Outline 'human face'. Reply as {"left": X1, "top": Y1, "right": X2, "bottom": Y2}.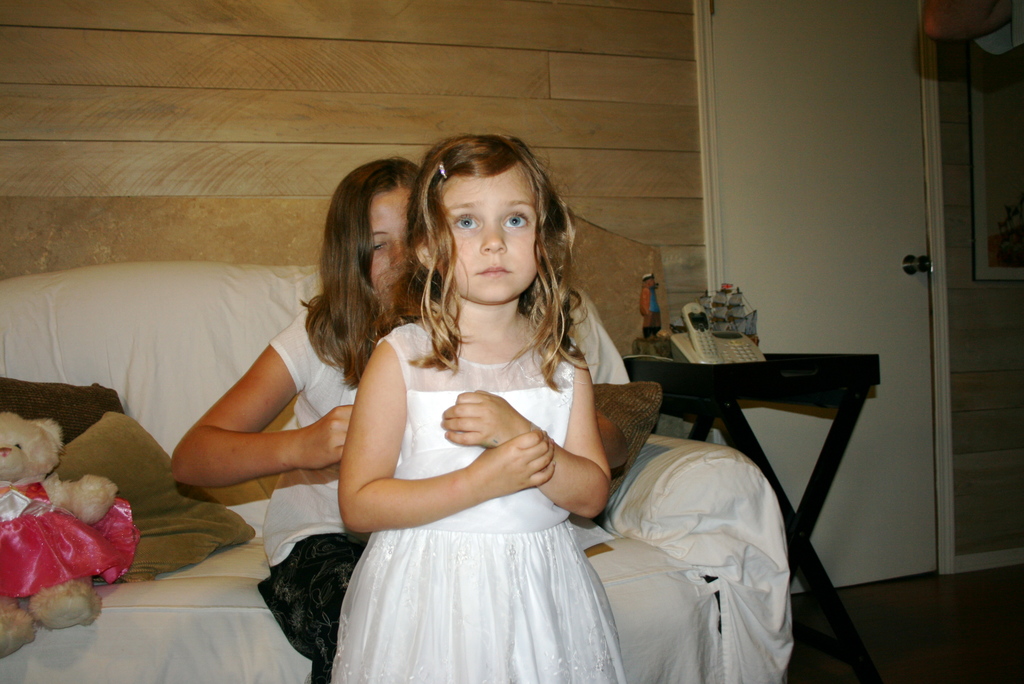
{"left": 356, "top": 181, "right": 424, "bottom": 300}.
